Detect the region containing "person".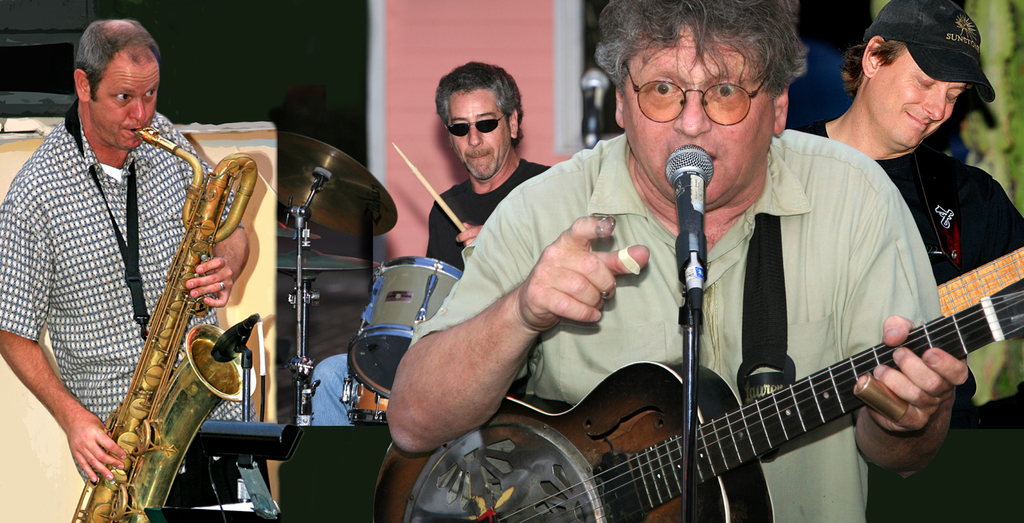
pyautogui.locateOnScreen(429, 27, 980, 515).
